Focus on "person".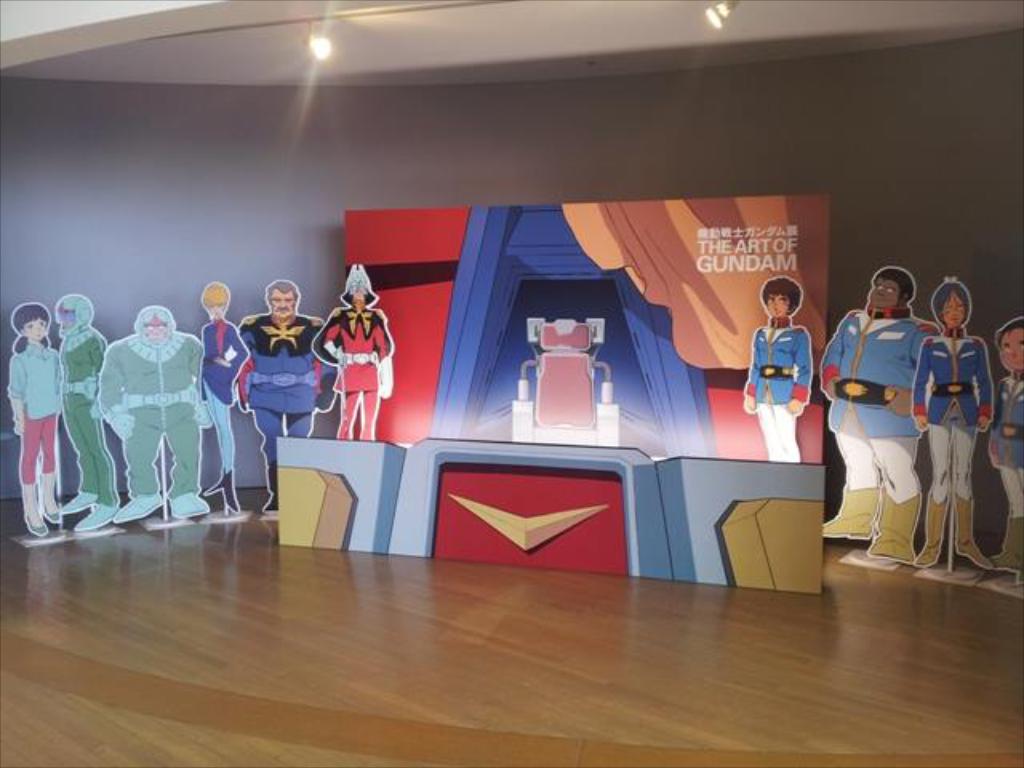
Focused at detection(317, 259, 395, 446).
